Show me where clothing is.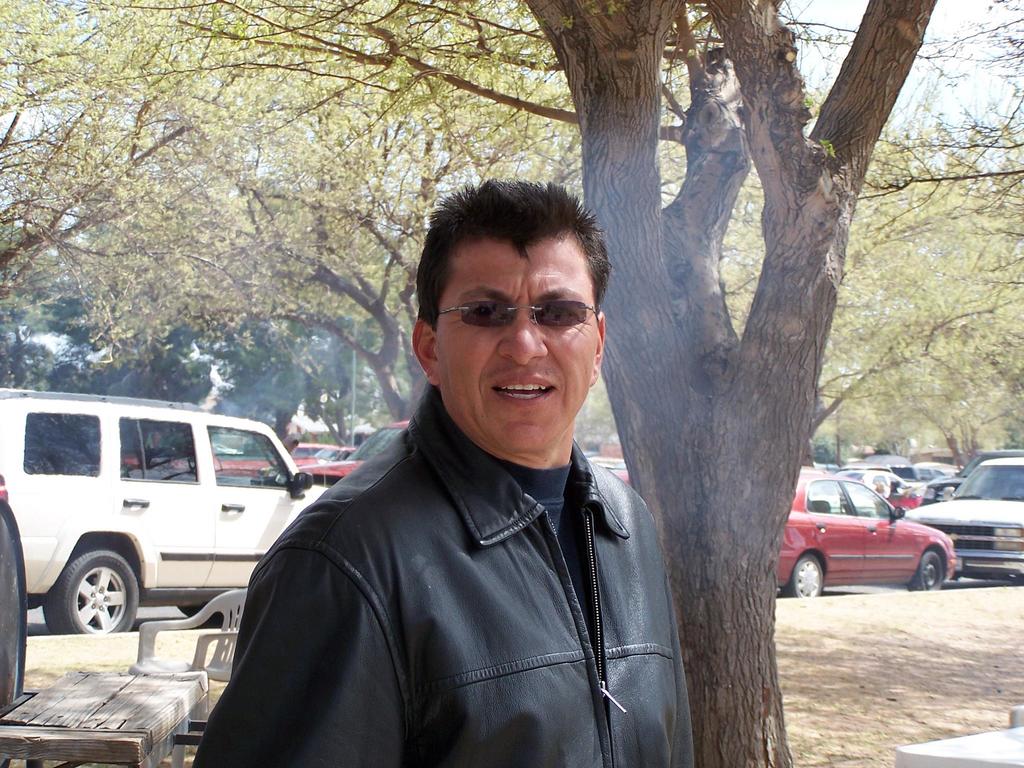
clothing is at locate(193, 383, 696, 767).
